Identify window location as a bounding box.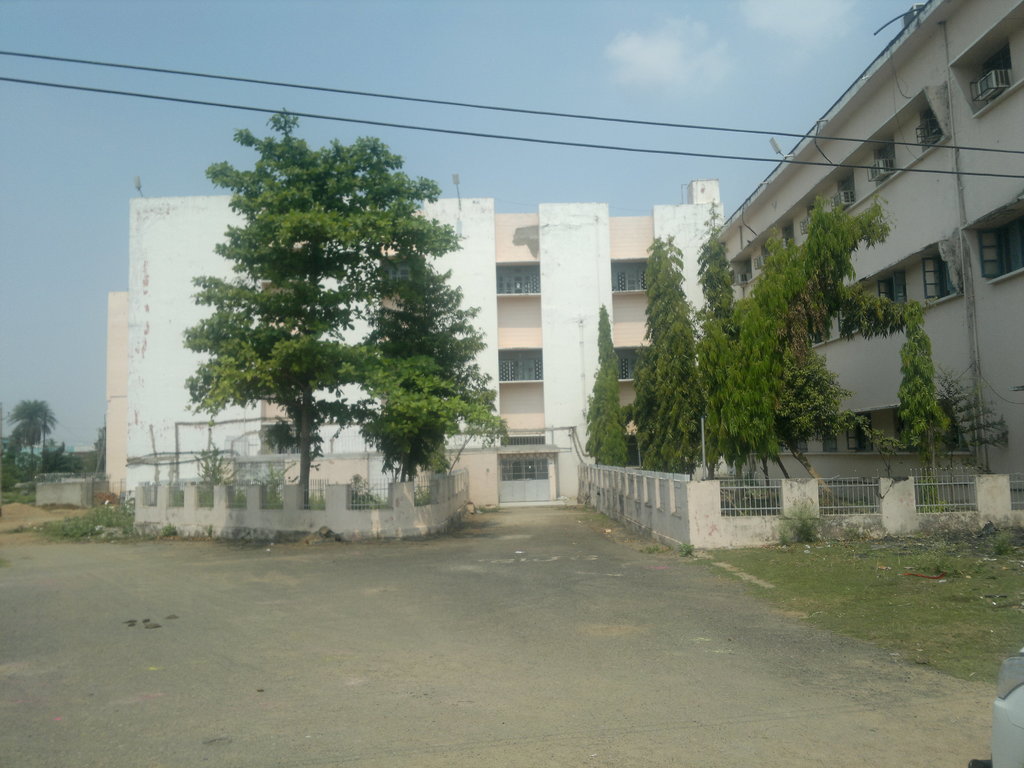
(x1=835, y1=178, x2=853, y2=211).
